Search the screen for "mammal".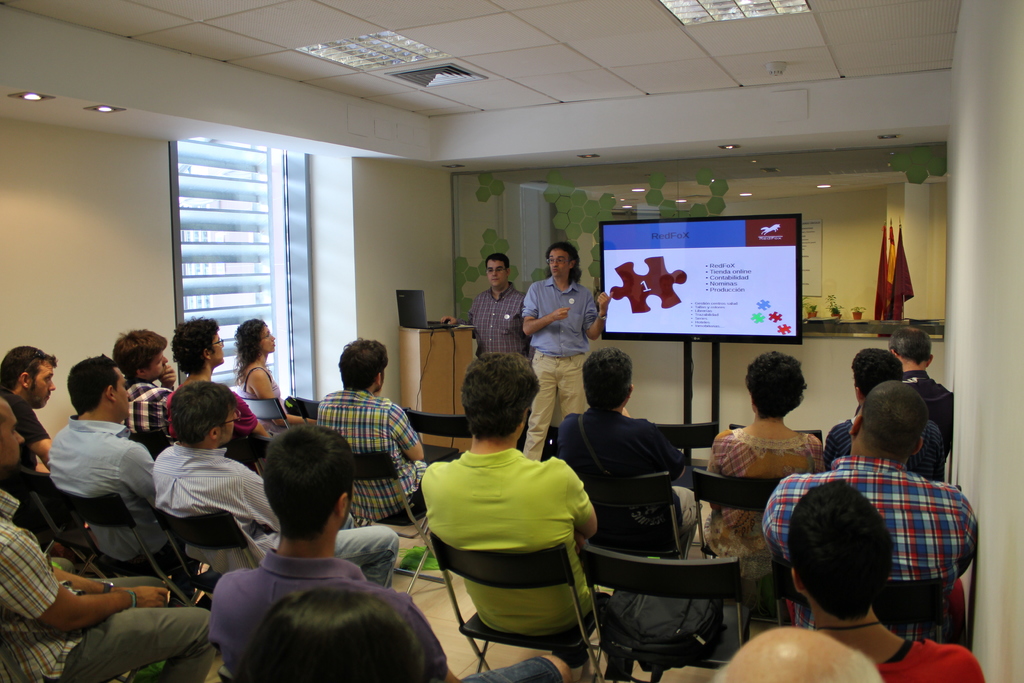
Found at bbox=(712, 621, 881, 682).
